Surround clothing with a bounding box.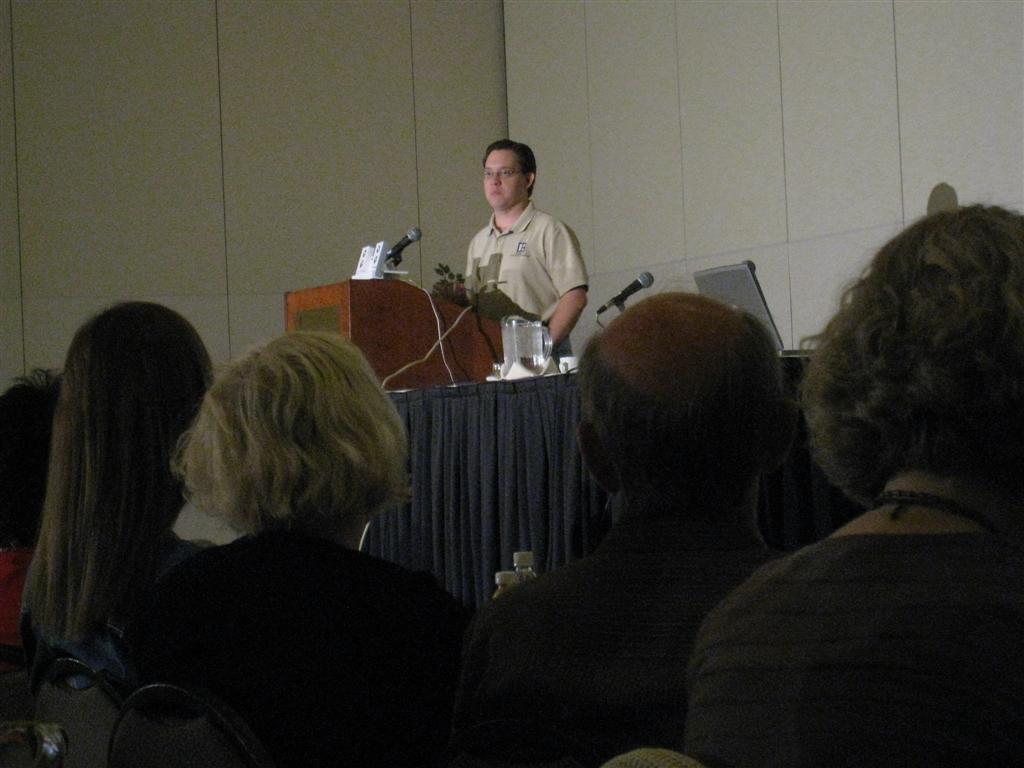
<region>457, 515, 785, 767</region>.
